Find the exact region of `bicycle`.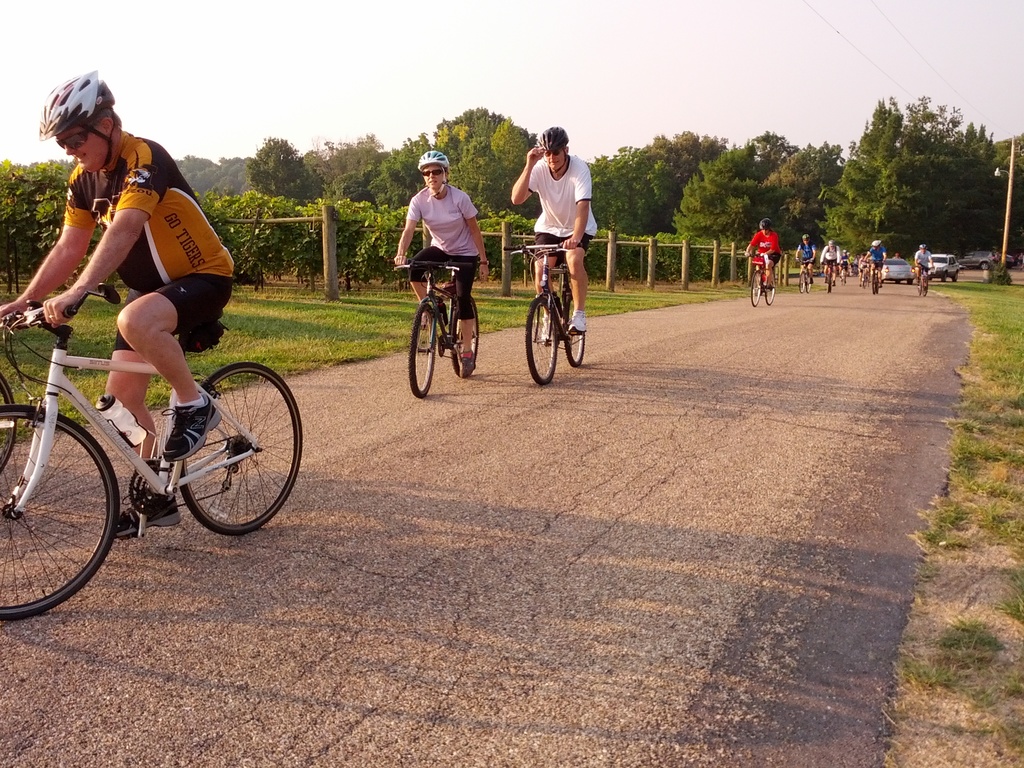
Exact region: Rect(837, 257, 850, 282).
